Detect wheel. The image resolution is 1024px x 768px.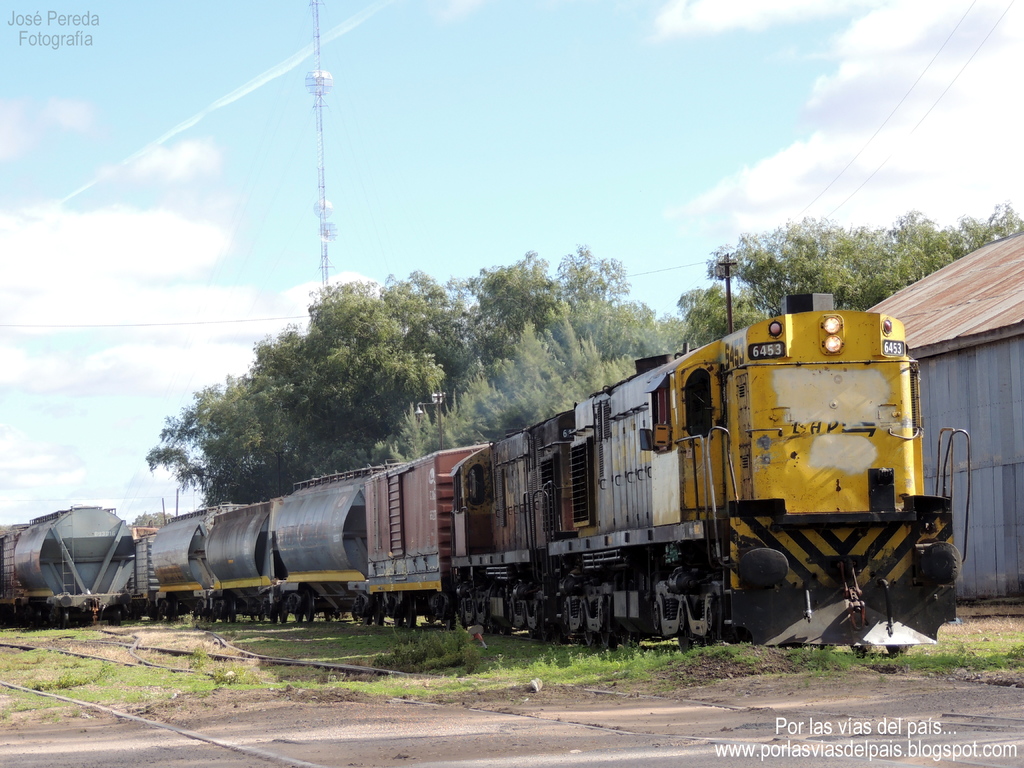
box=[223, 617, 225, 622].
